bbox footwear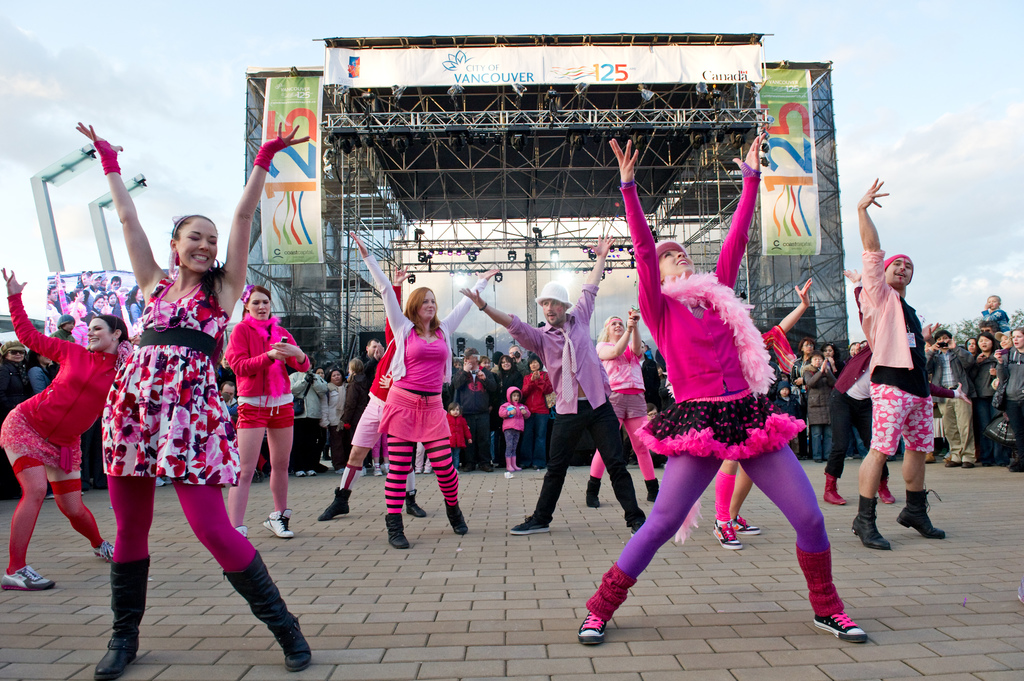
(2, 563, 54, 595)
